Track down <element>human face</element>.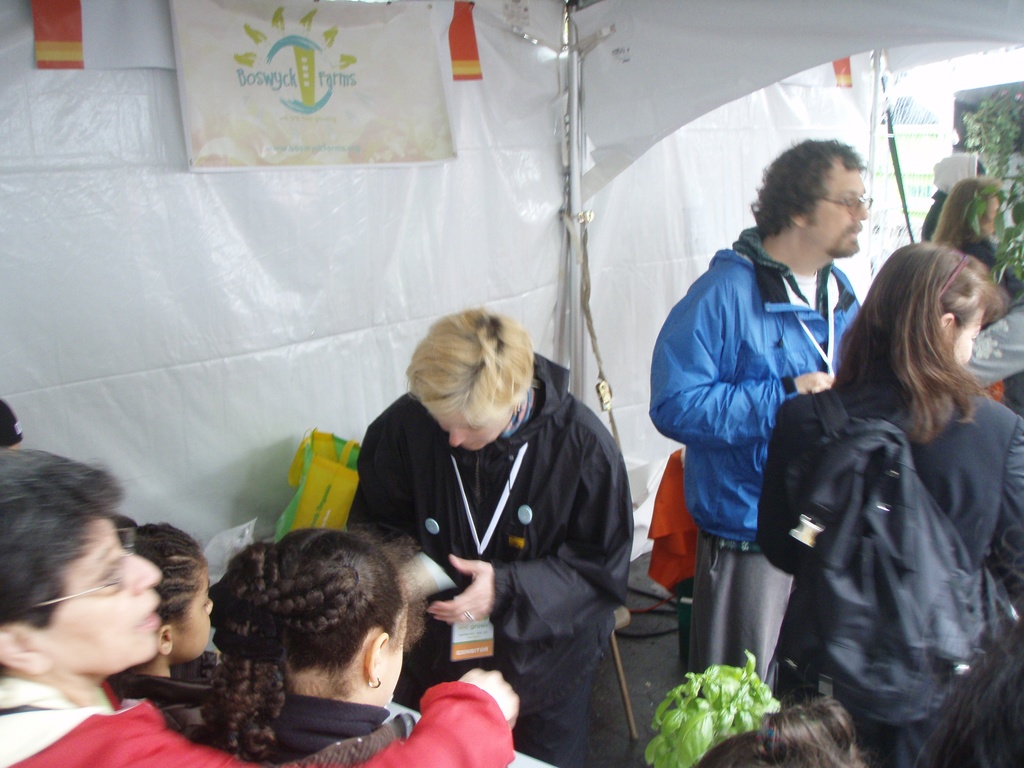
Tracked to [x1=810, y1=170, x2=870, y2=252].
